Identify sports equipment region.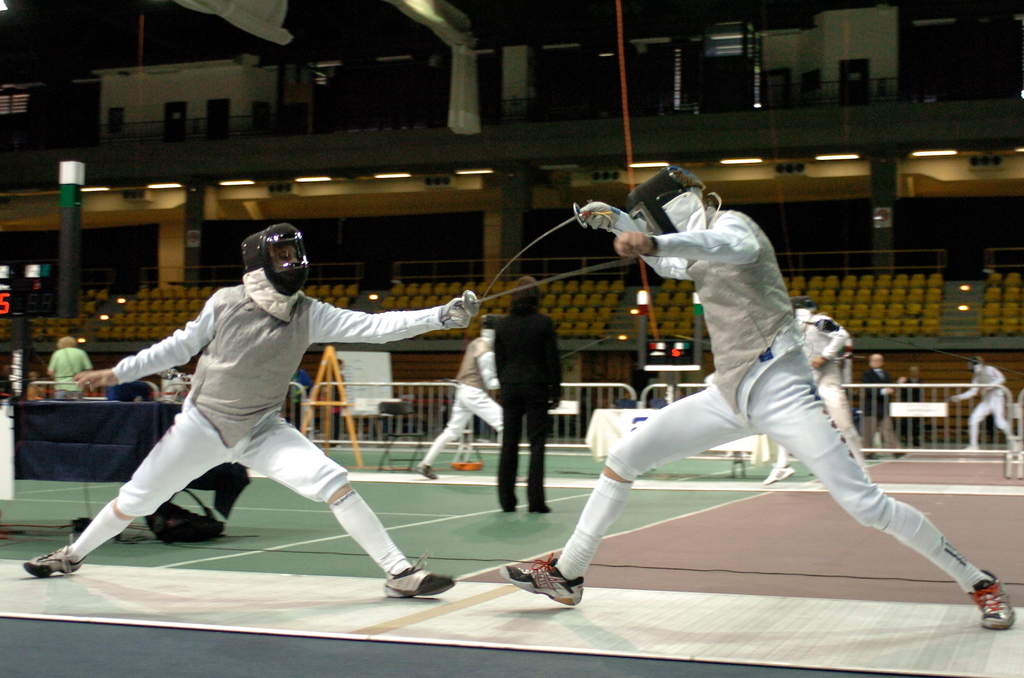
Region: Rect(413, 460, 439, 480).
